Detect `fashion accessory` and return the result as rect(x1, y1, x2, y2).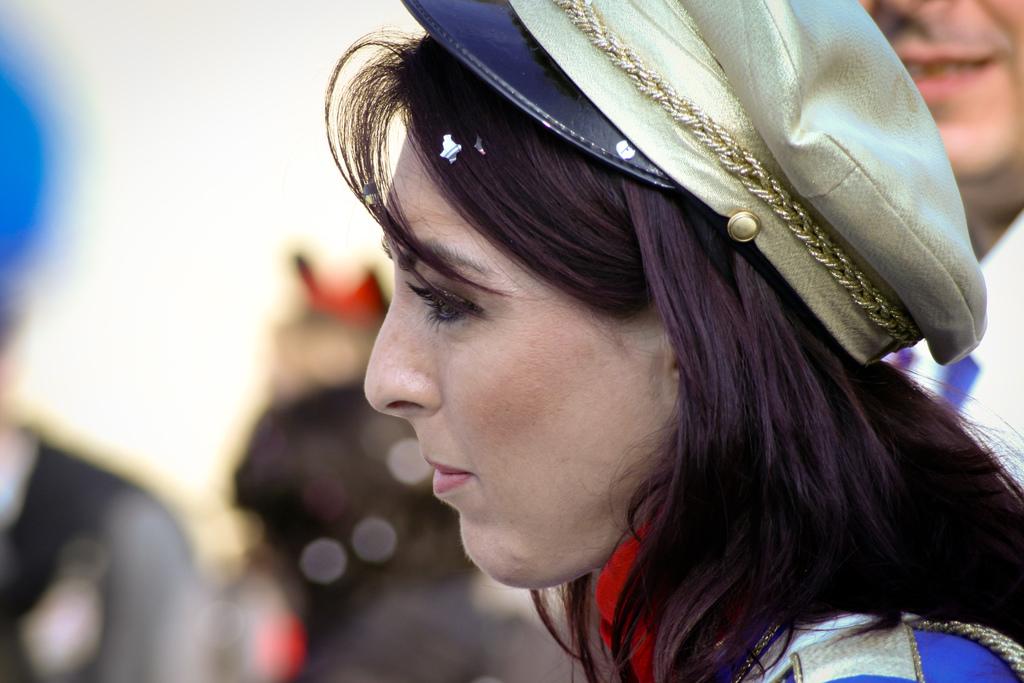
rect(401, 0, 990, 368).
